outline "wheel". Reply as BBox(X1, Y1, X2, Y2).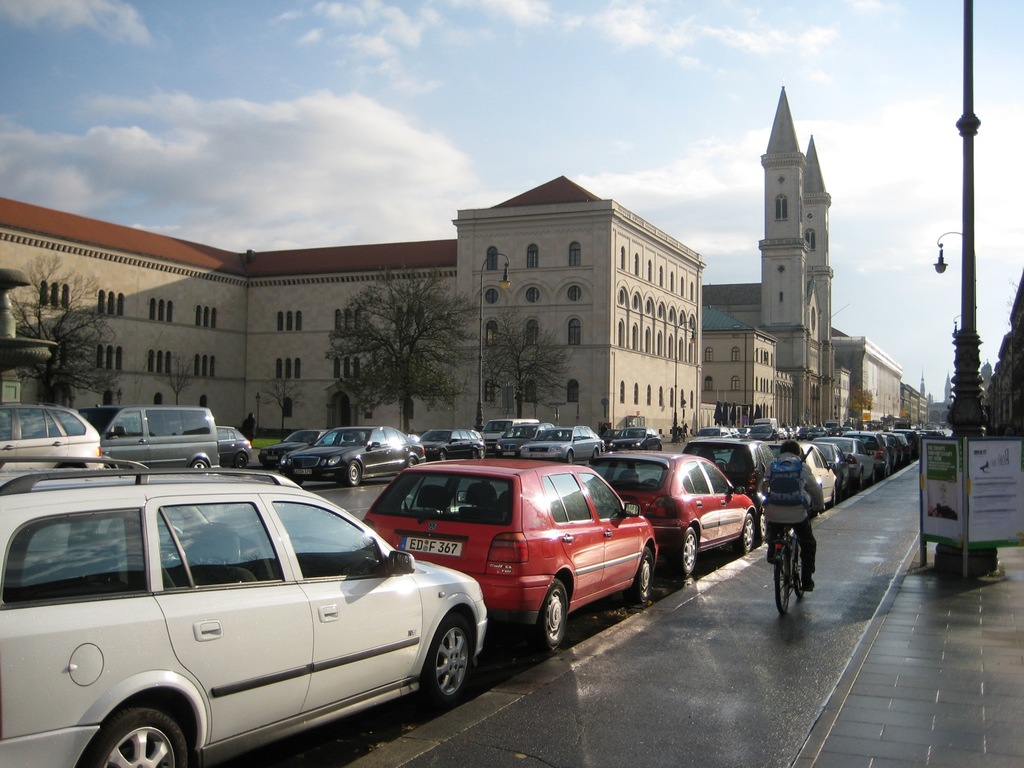
BBox(483, 451, 486, 457).
